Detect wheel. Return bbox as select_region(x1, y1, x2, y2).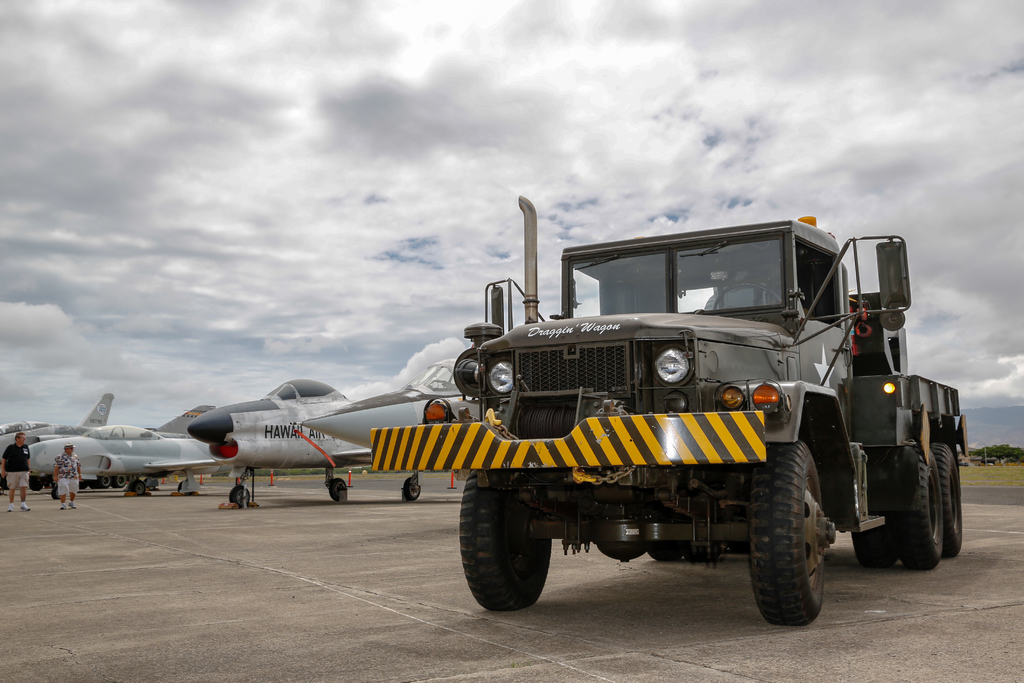
select_region(460, 468, 553, 613).
